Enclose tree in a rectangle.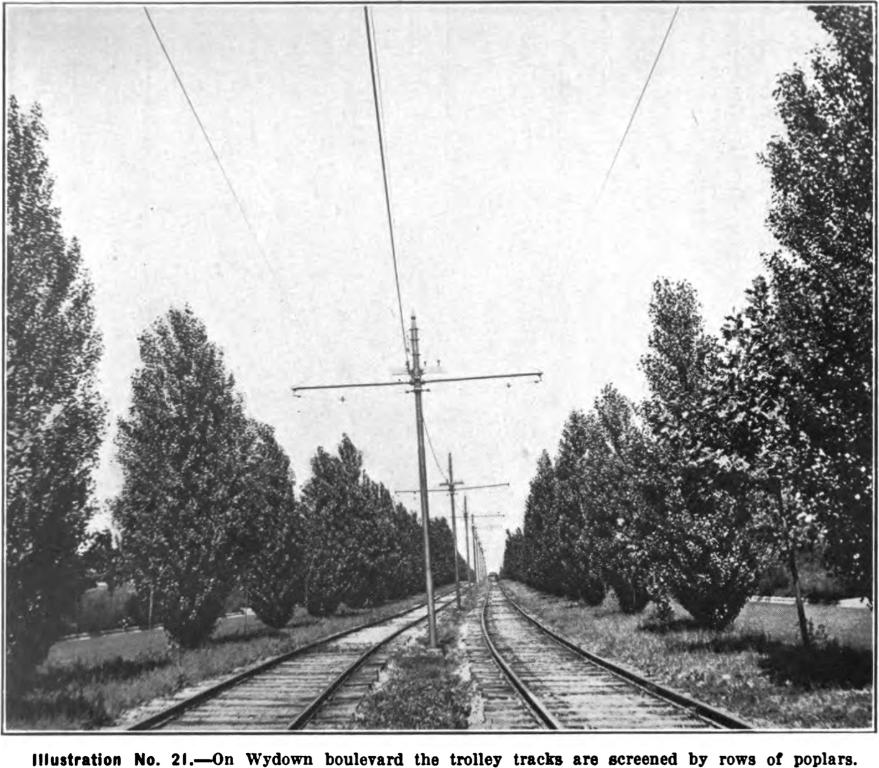
left=0, top=93, right=116, bottom=693.
